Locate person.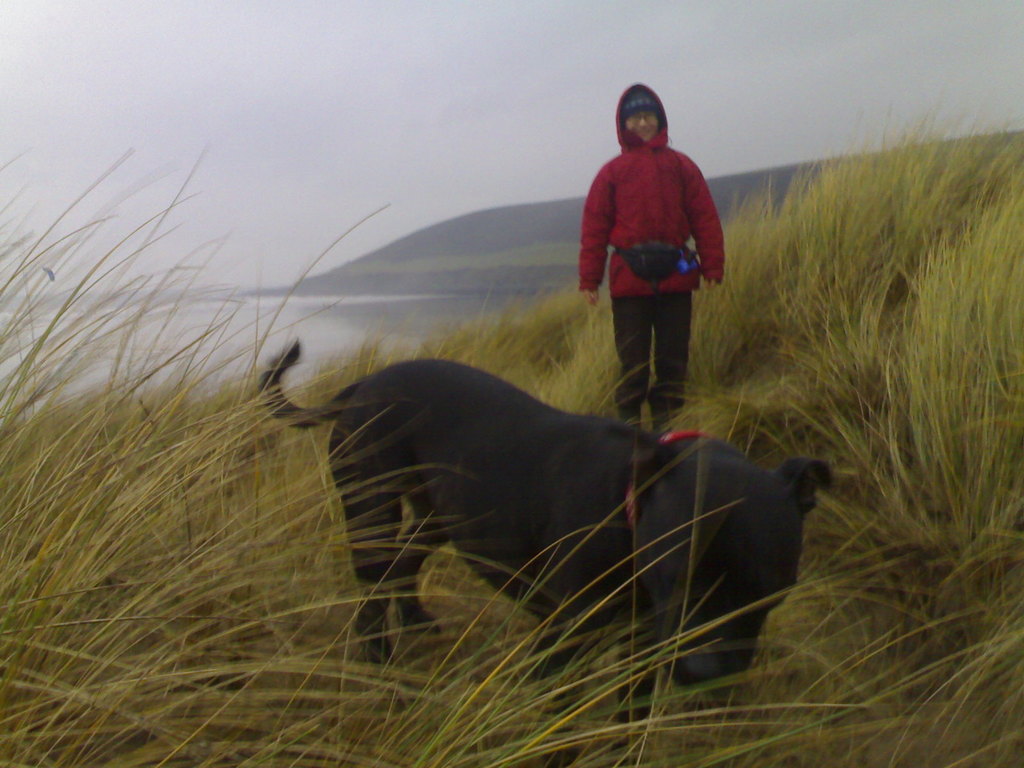
Bounding box: 552:105:719:438.
